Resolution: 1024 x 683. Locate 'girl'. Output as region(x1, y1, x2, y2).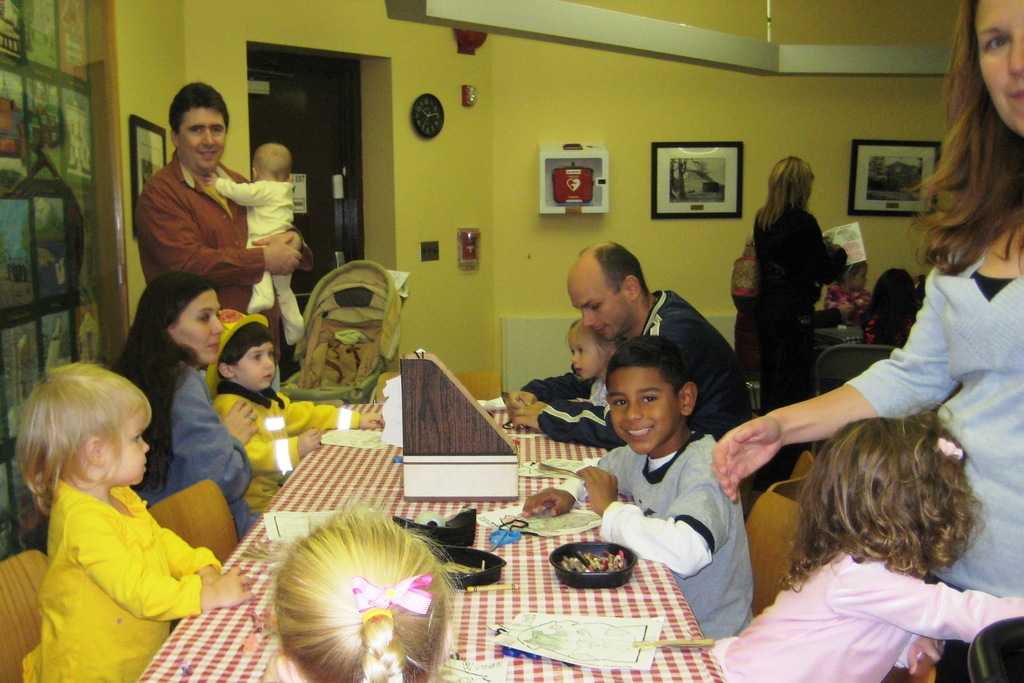
region(710, 393, 1023, 682).
